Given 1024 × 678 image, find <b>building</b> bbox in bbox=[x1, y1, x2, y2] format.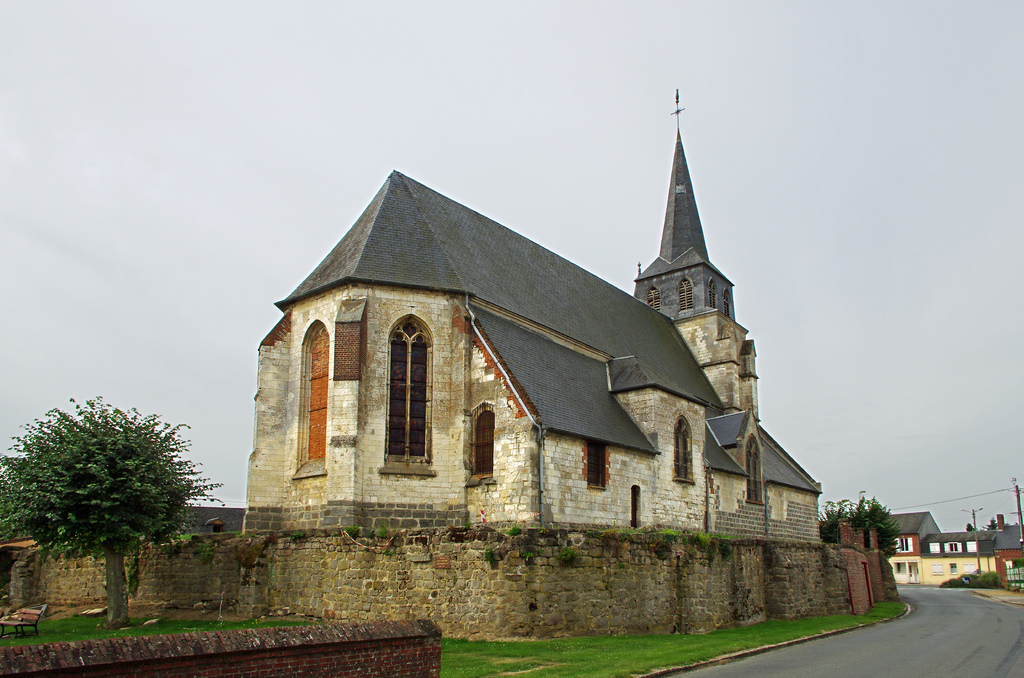
bbox=[882, 511, 938, 587].
